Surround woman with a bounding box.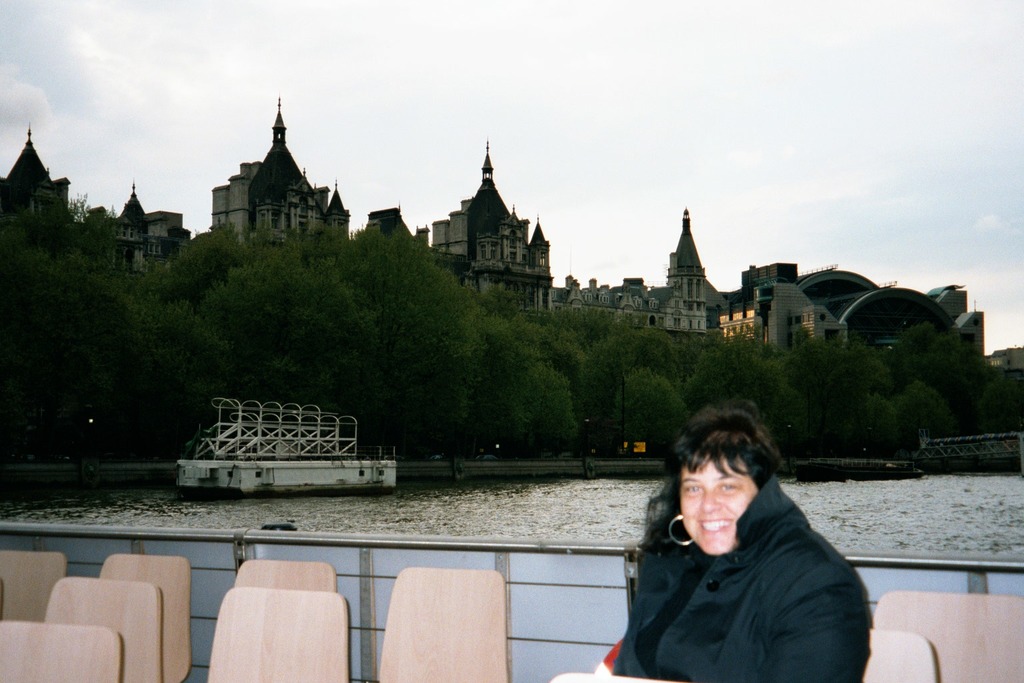
rect(605, 411, 875, 682).
